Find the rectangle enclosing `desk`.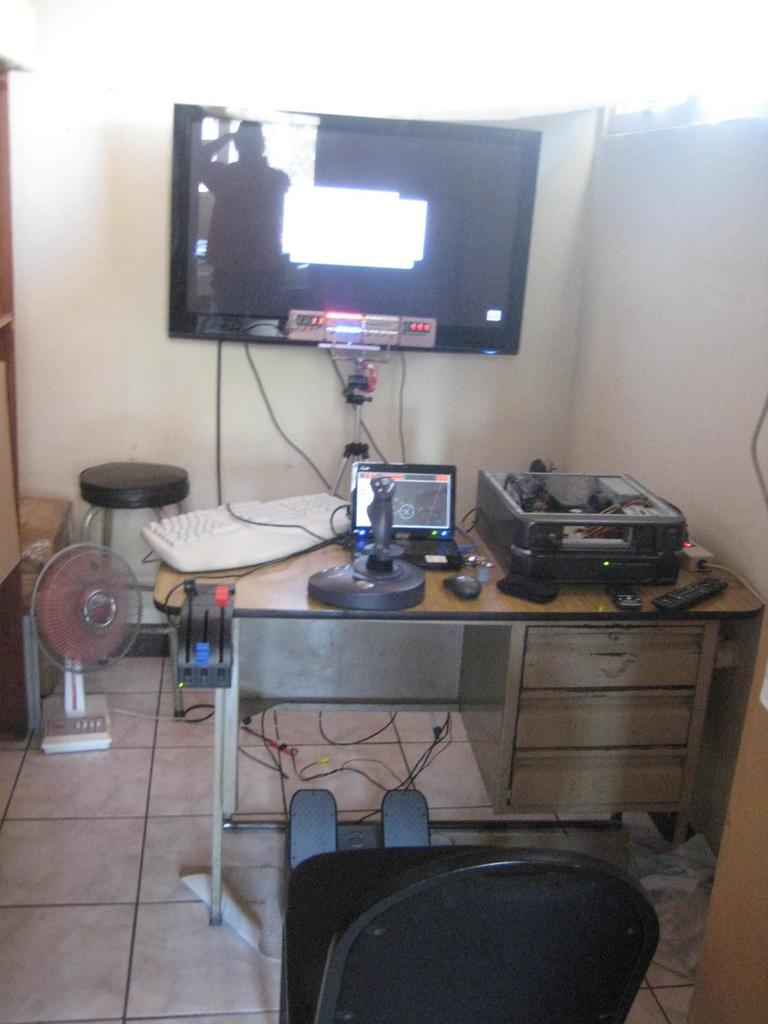
156 532 767 873.
